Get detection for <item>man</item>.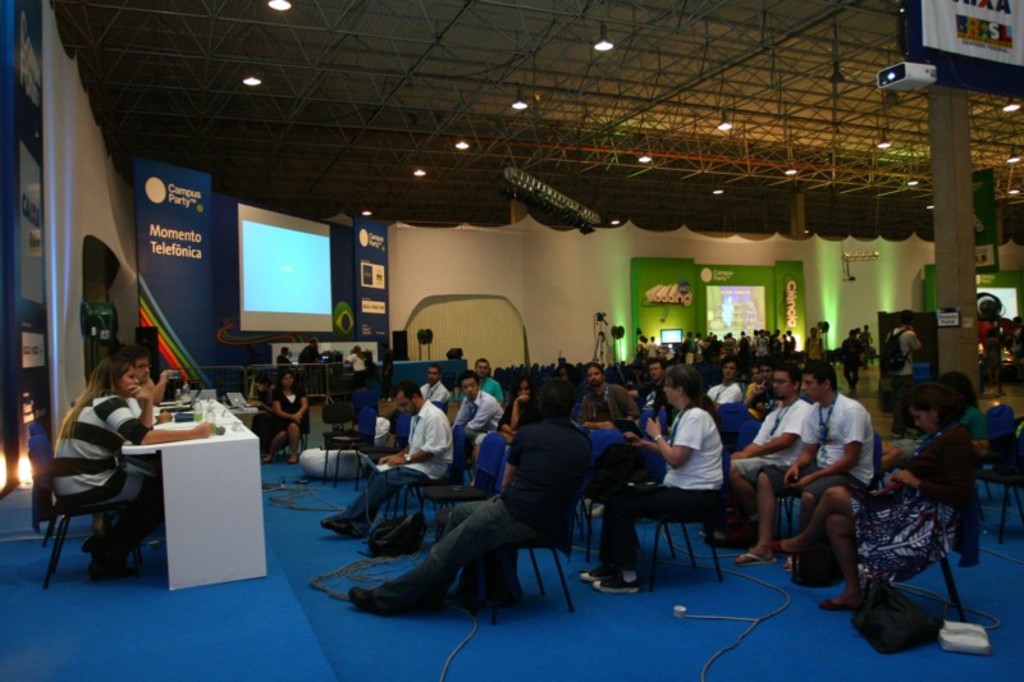
Detection: select_region(108, 348, 160, 403).
